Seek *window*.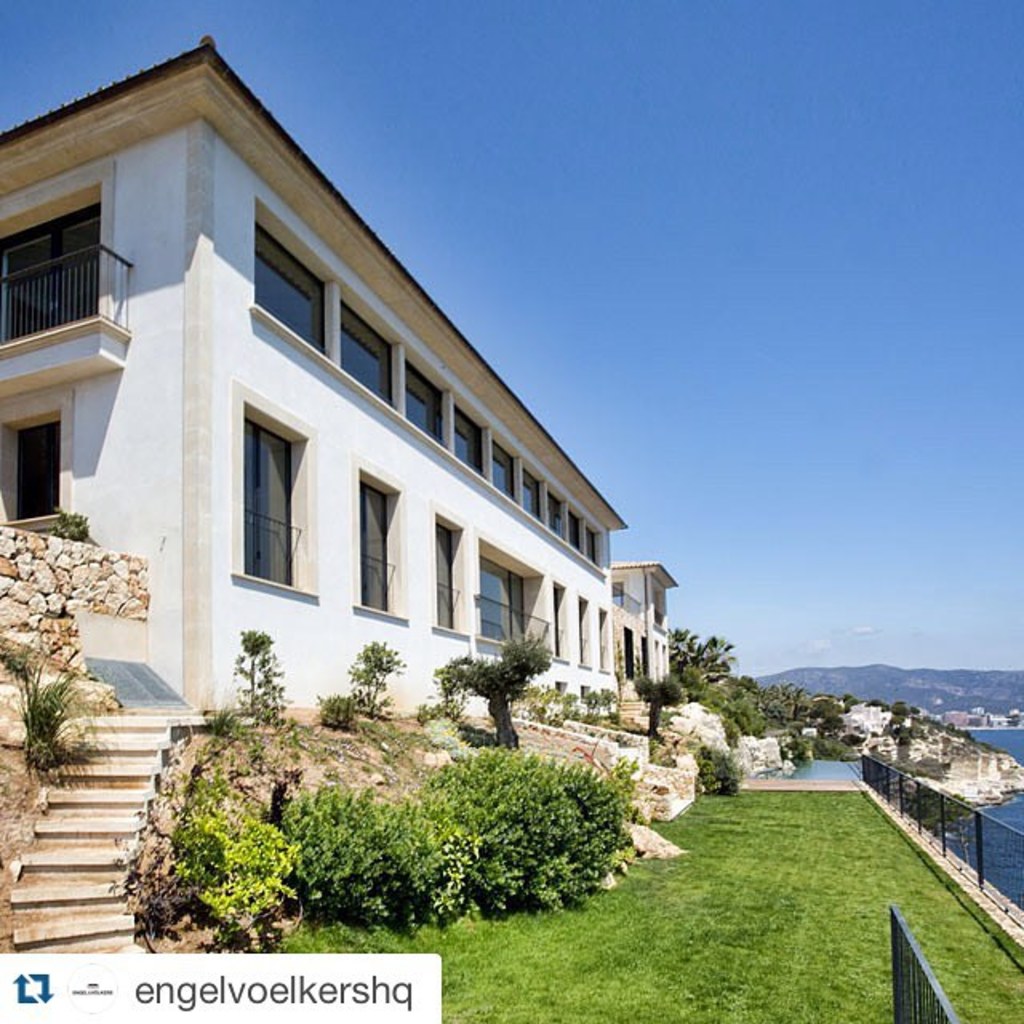
region(216, 400, 290, 600).
